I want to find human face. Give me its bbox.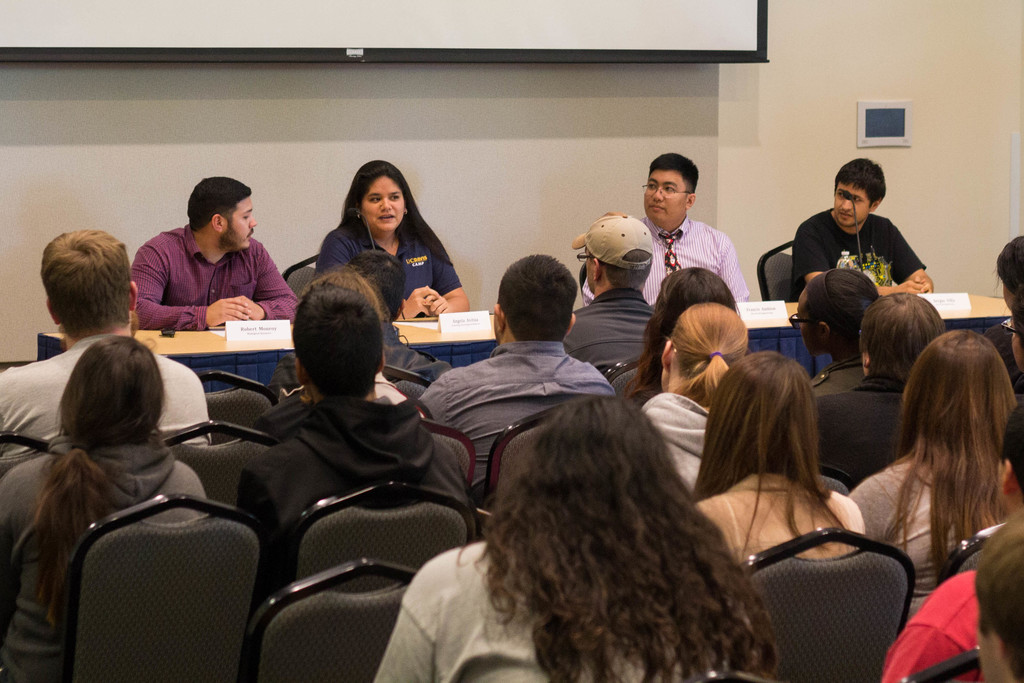
(left=831, top=182, right=871, bottom=227).
